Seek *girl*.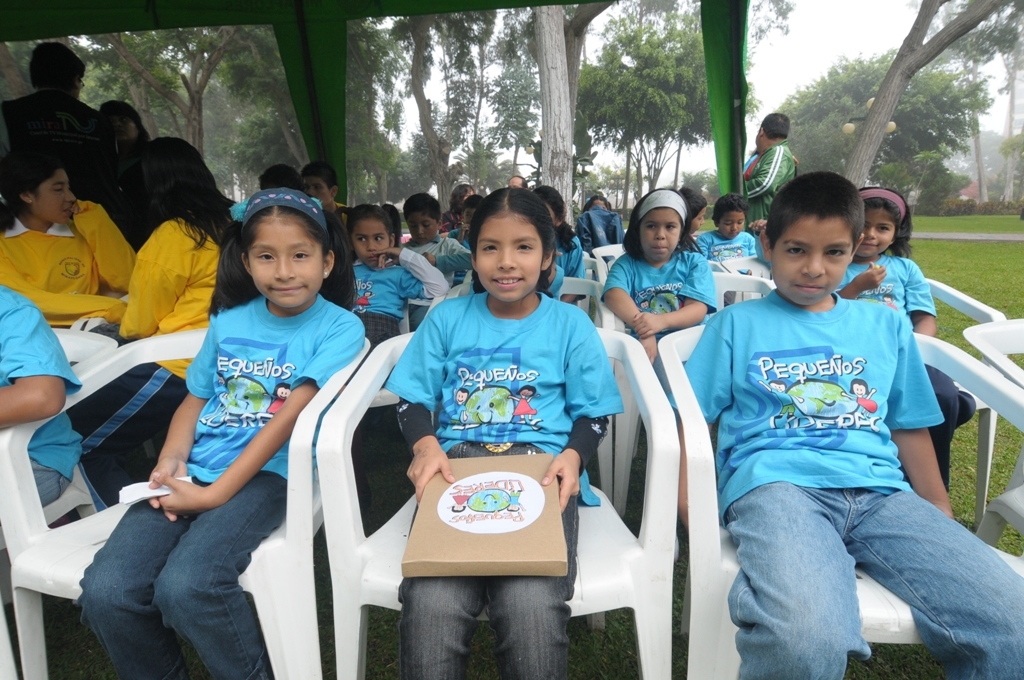
<region>383, 186, 624, 676</region>.
